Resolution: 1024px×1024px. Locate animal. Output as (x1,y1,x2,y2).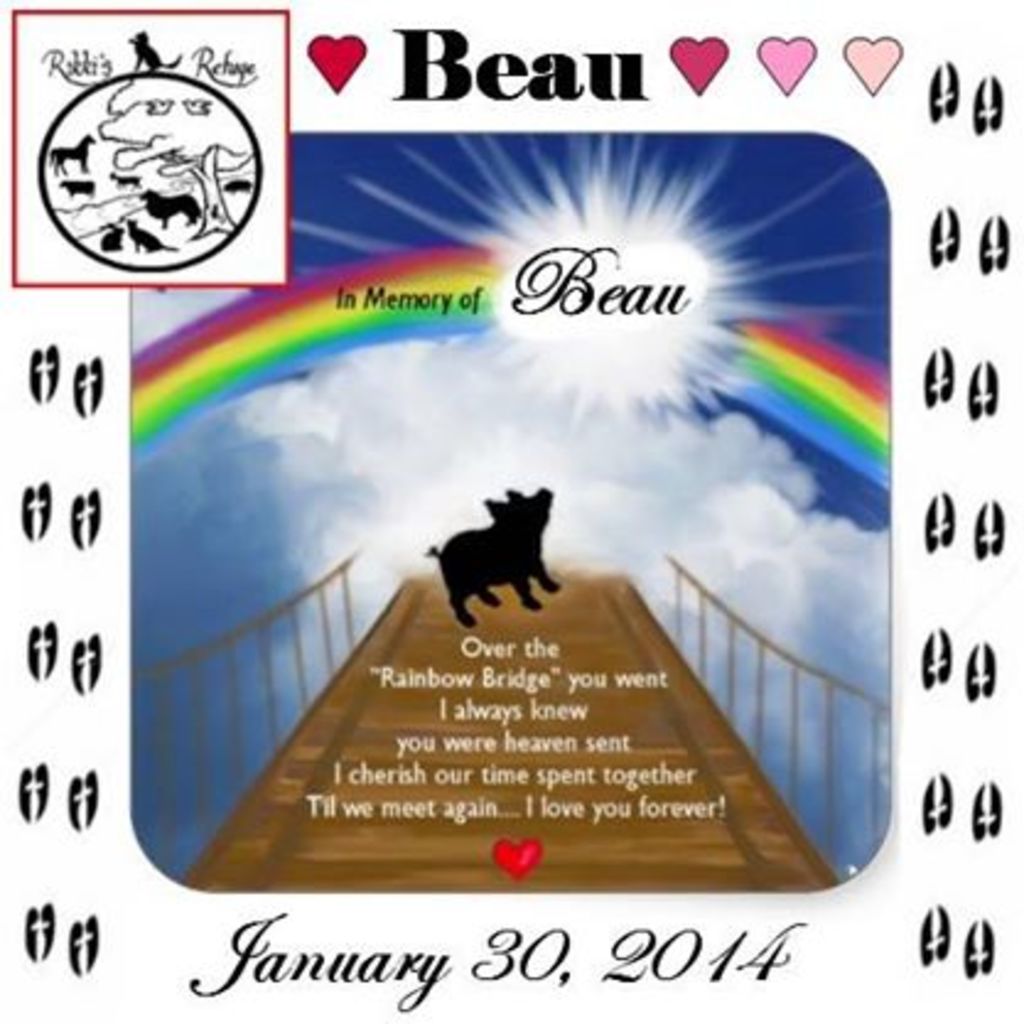
(130,32,182,69).
